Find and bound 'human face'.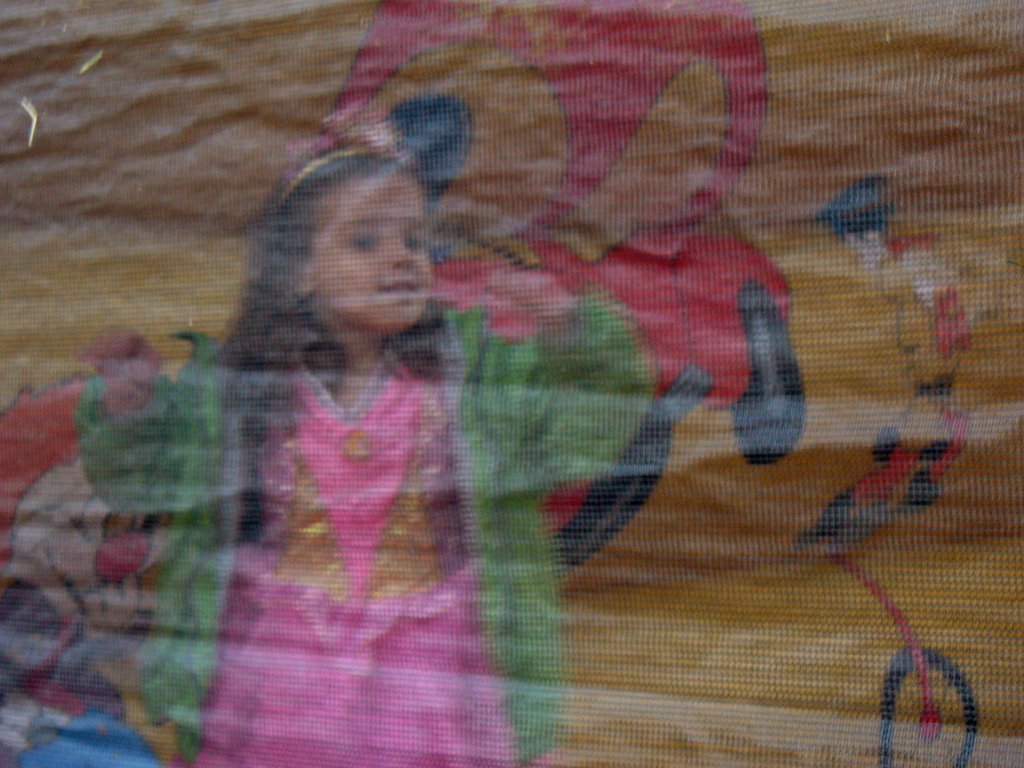
Bound: 308 171 430 339.
